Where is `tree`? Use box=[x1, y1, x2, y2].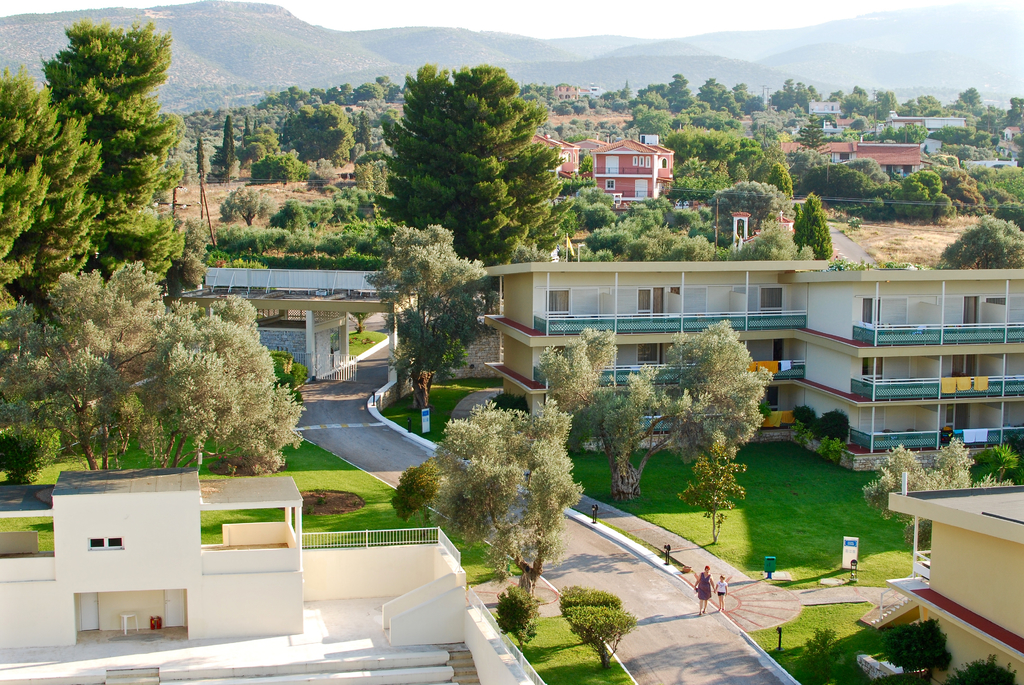
box=[553, 587, 648, 670].
